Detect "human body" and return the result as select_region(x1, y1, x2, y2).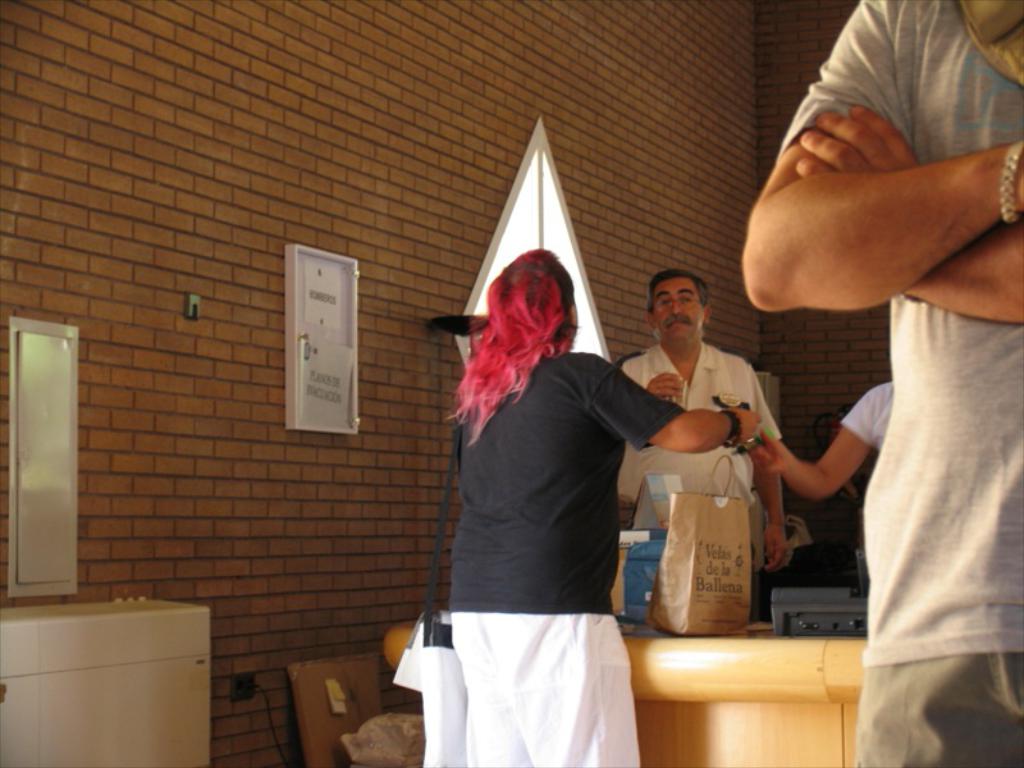
select_region(415, 248, 727, 767).
